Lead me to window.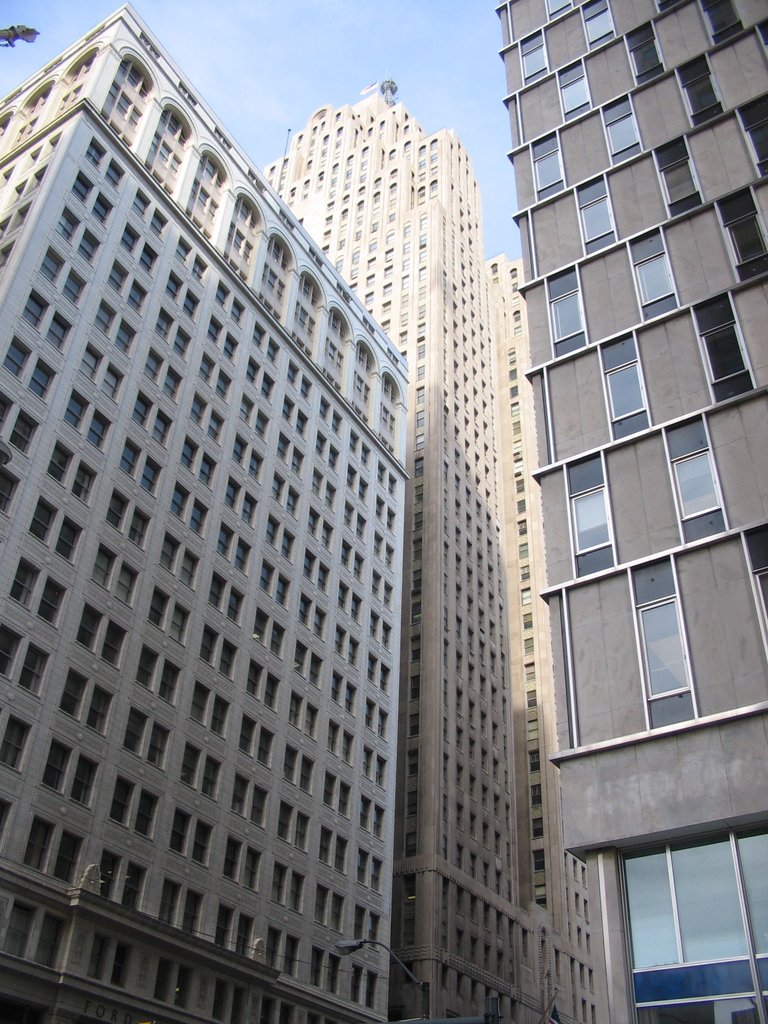
Lead to 224, 588, 245, 626.
